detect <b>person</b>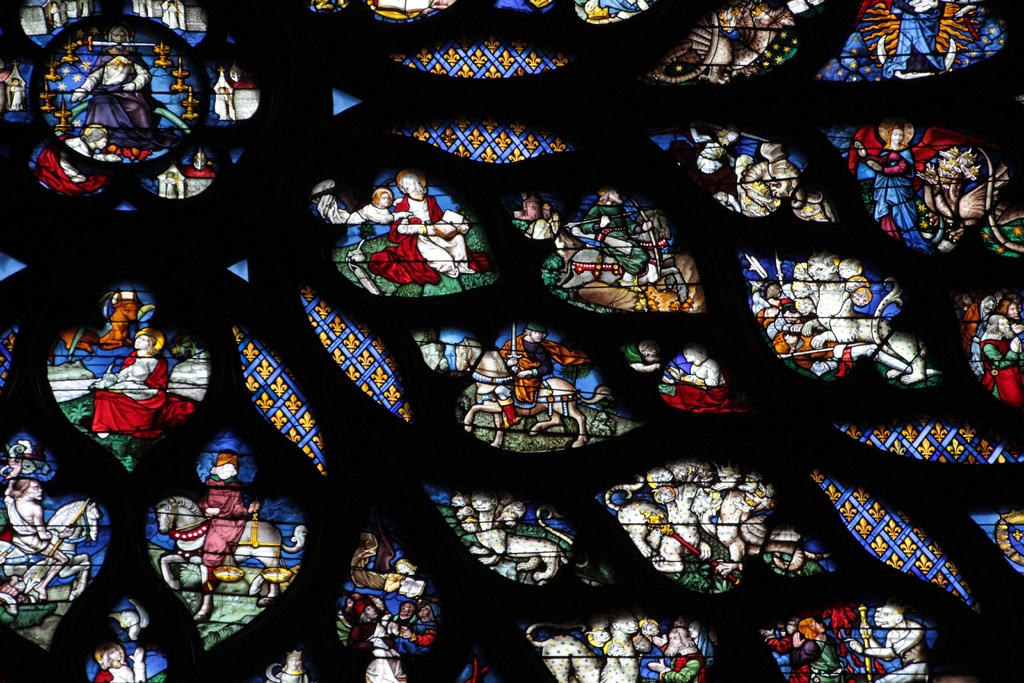
x1=970, y1=320, x2=1023, y2=413
